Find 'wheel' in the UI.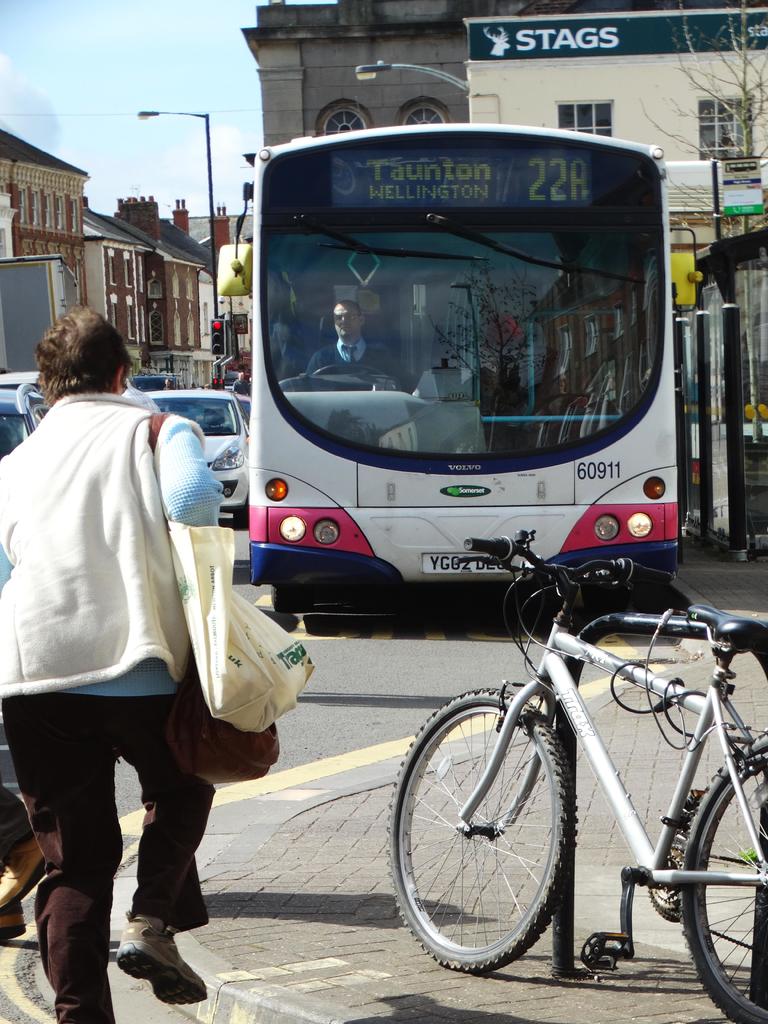
UI element at 303:359:385:382.
